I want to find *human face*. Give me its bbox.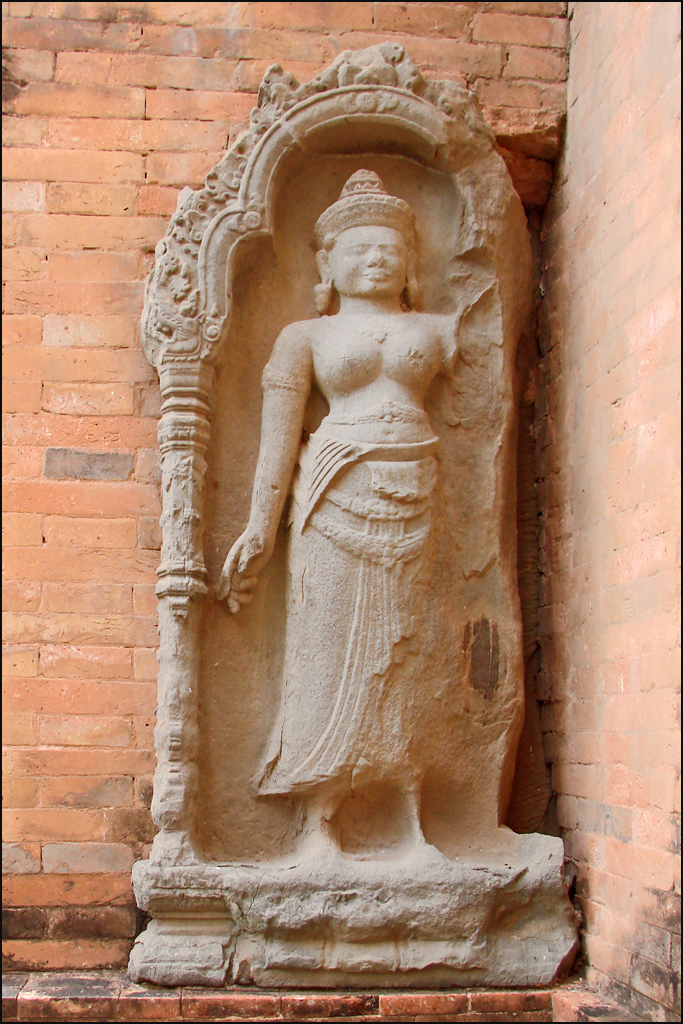
locate(330, 222, 405, 298).
